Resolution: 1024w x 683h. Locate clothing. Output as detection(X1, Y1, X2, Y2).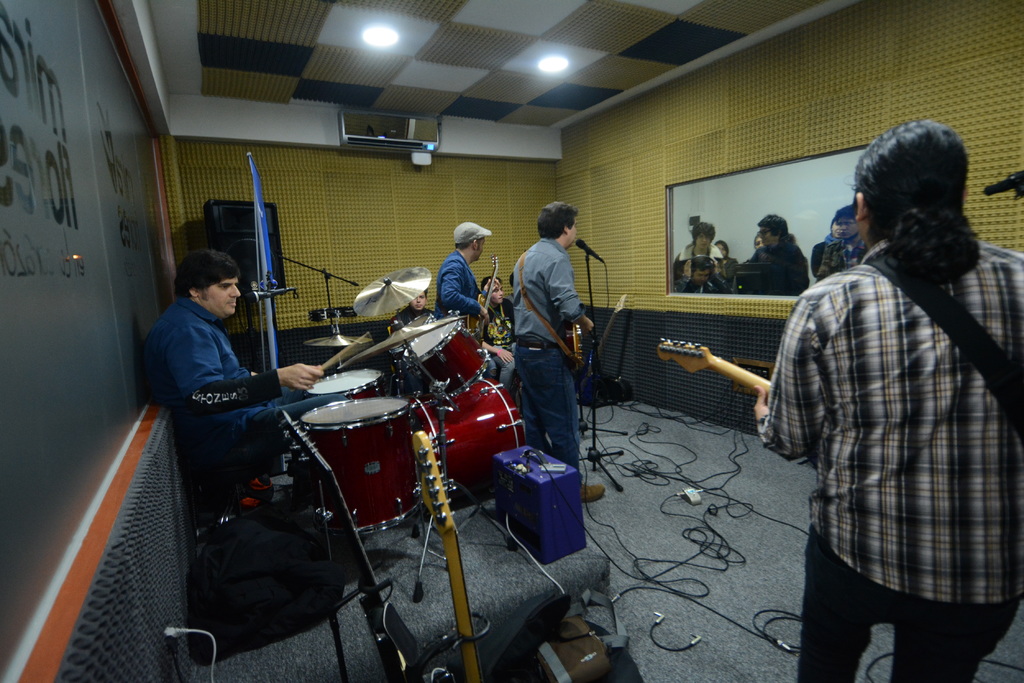
detection(394, 303, 435, 330).
